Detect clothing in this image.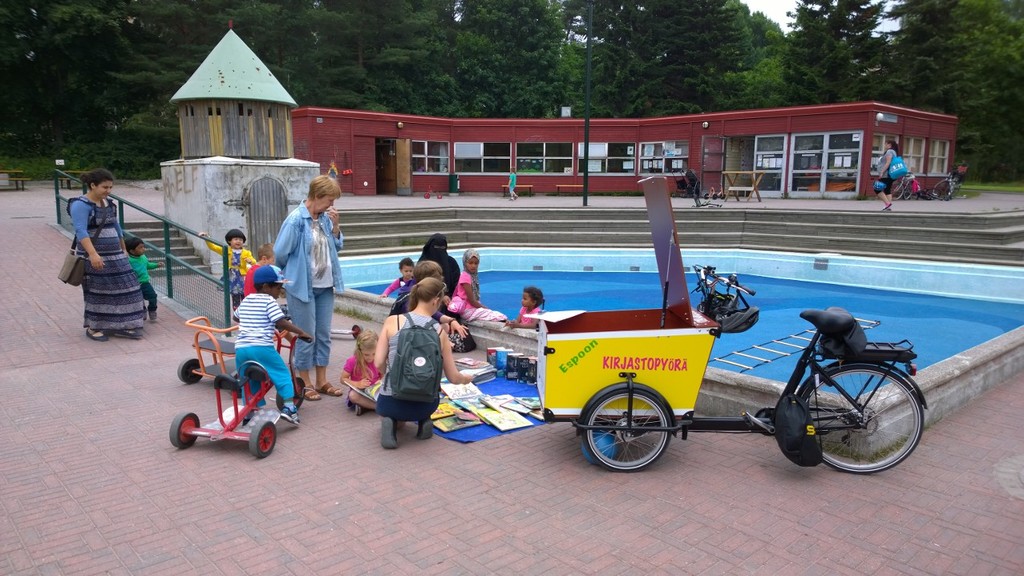
Detection: left=125, top=249, right=162, bottom=320.
